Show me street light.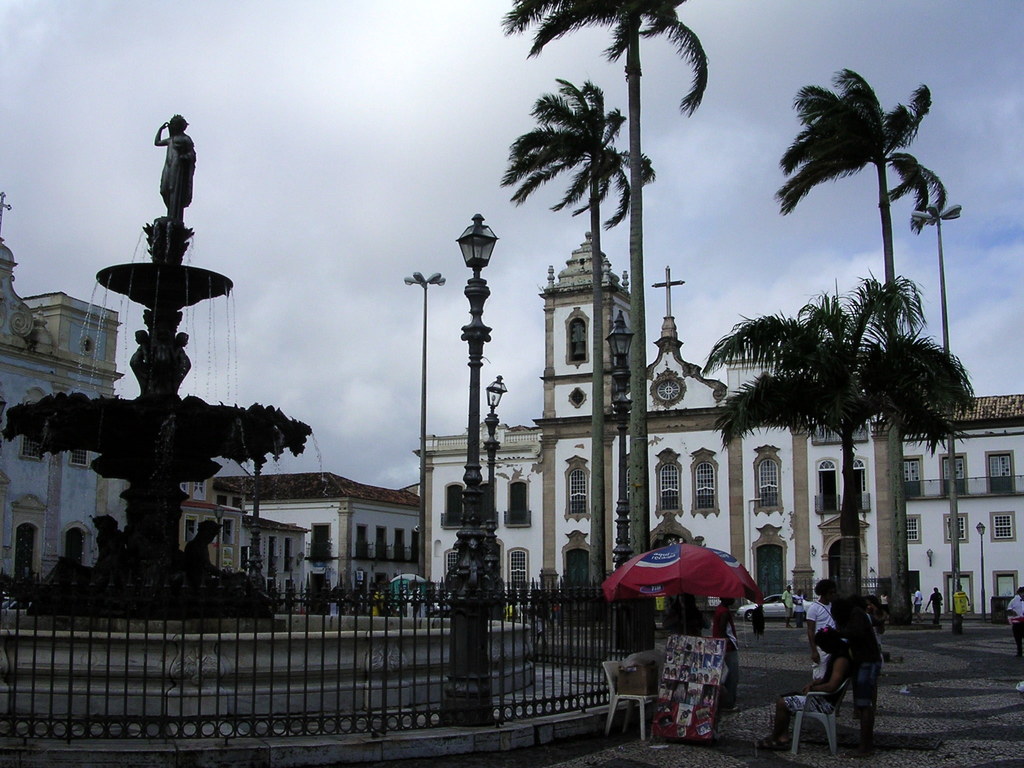
street light is here: x1=399, y1=271, x2=448, y2=579.
